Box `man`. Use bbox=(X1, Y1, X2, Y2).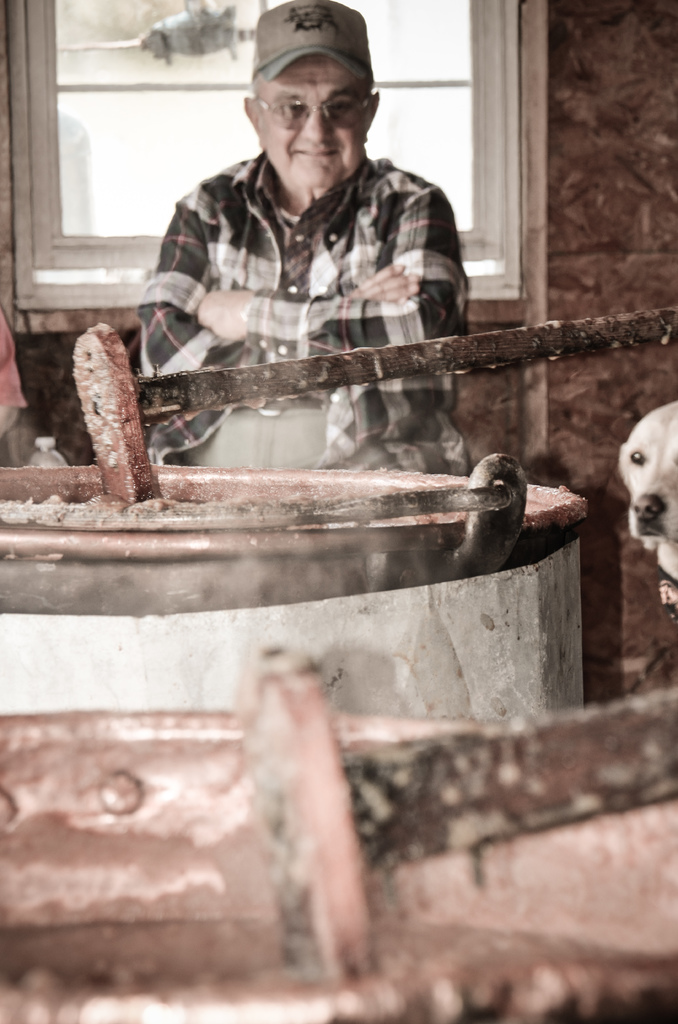
bbox=(112, 33, 497, 483).
